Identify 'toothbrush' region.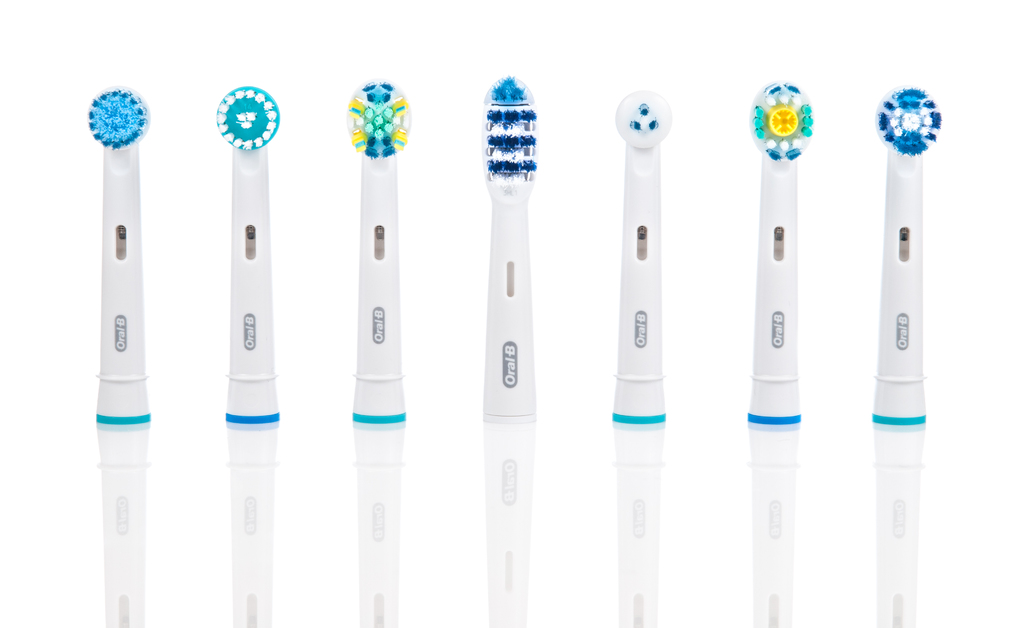
Region: bbox=(216, 87, 280, 627).
